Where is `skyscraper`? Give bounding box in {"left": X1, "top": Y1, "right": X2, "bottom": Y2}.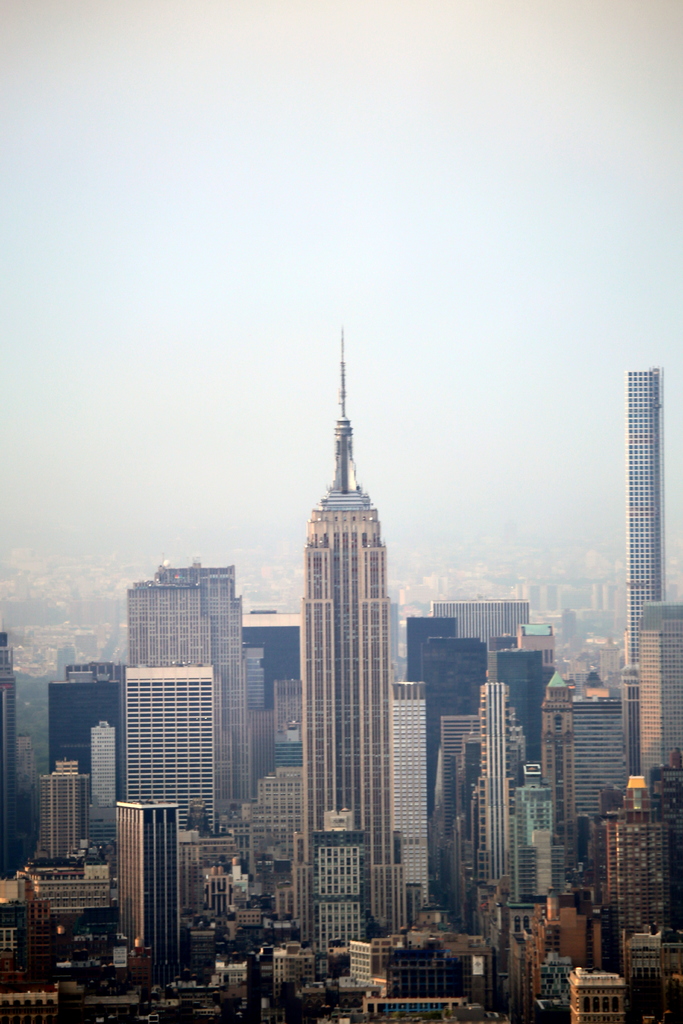
{"left": 406, "top": 612, "right": 458, "bottom": 692}.
